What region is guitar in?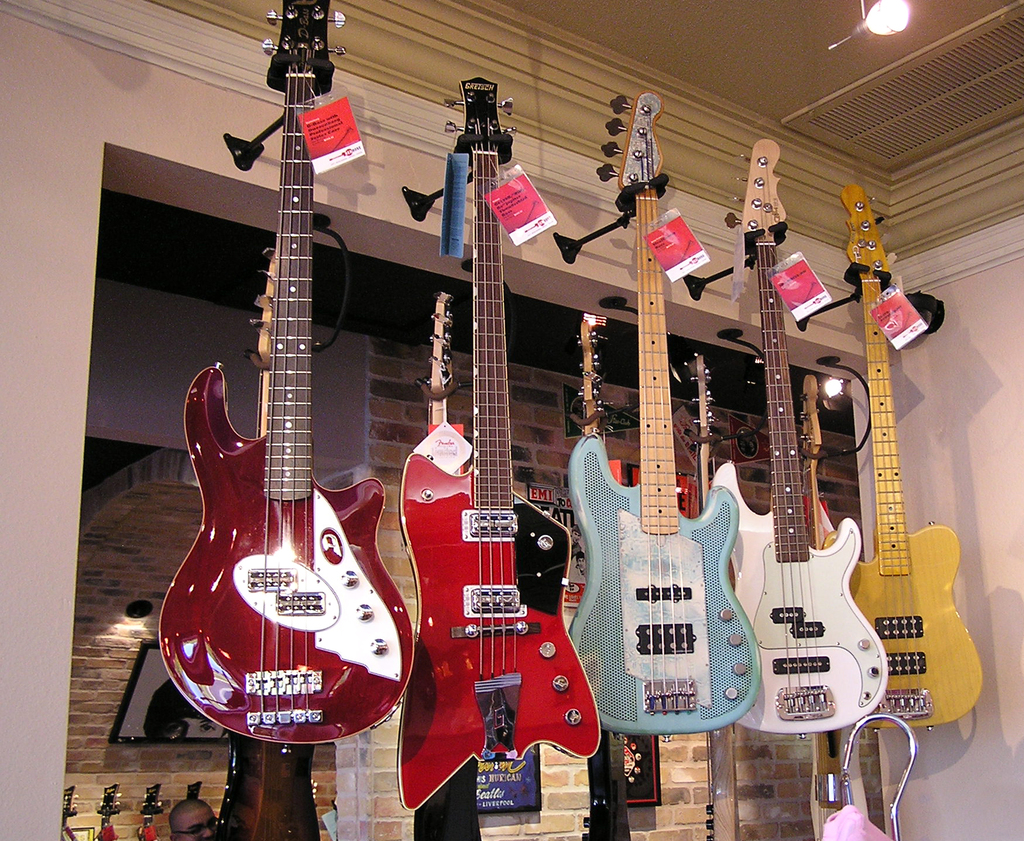
{"x1": 700, "y1": 133, "x2": 884, "y2": 737}.
